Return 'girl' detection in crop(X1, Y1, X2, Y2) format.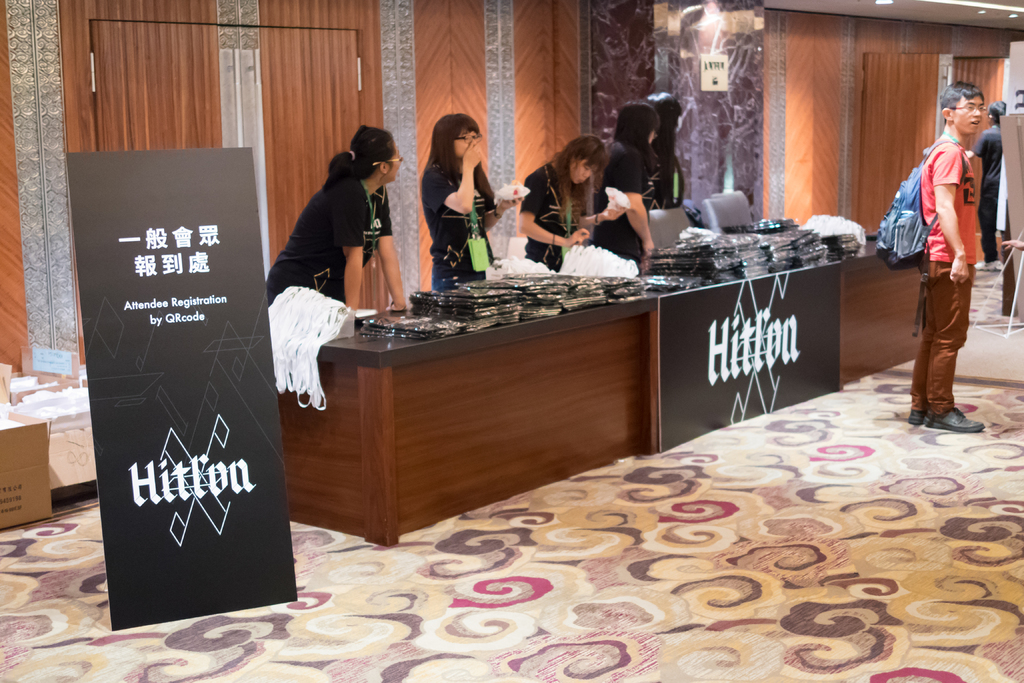
crop(593, 95, 660, 265).
